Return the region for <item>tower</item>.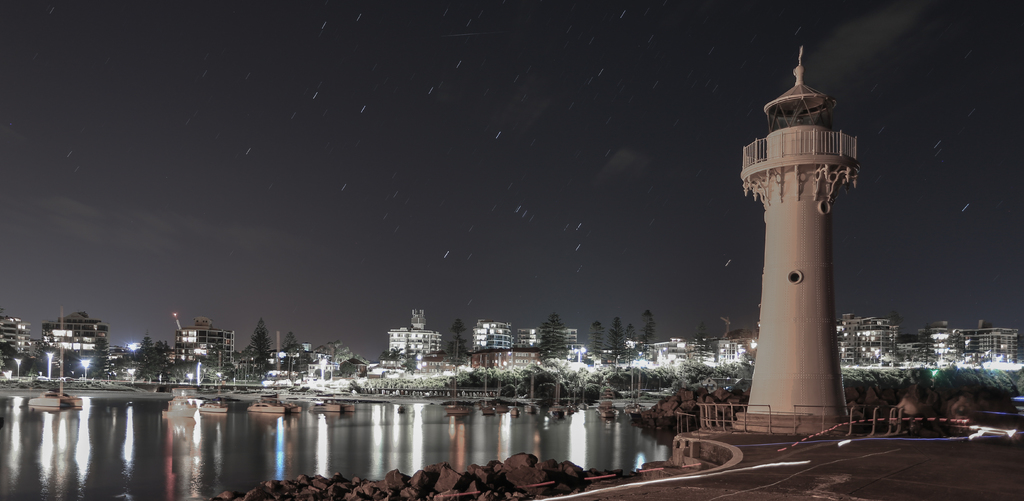
929, 316, 960, 365.
